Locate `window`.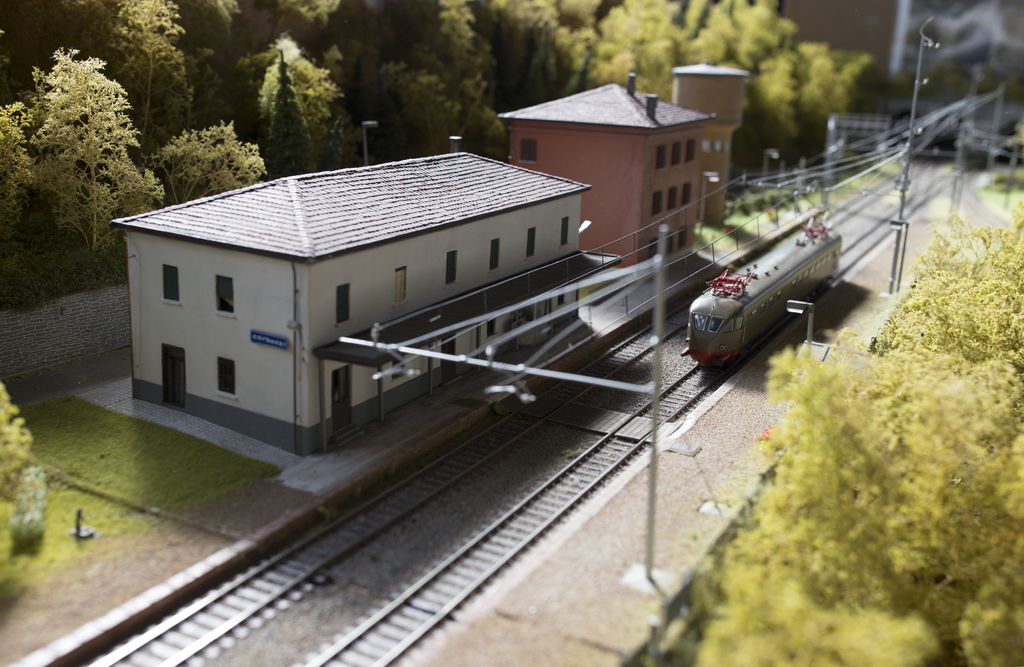
Bounding box: {"left": 214, "top": 269, "right": 234, "bottom": 317}.
